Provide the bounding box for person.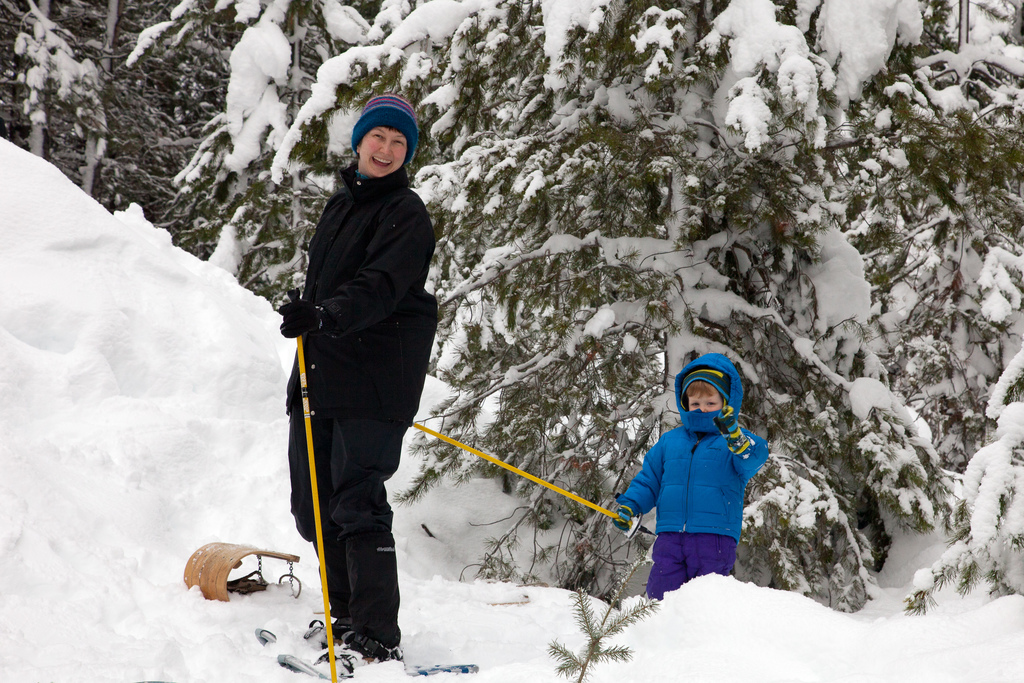
264 61 452 675.
